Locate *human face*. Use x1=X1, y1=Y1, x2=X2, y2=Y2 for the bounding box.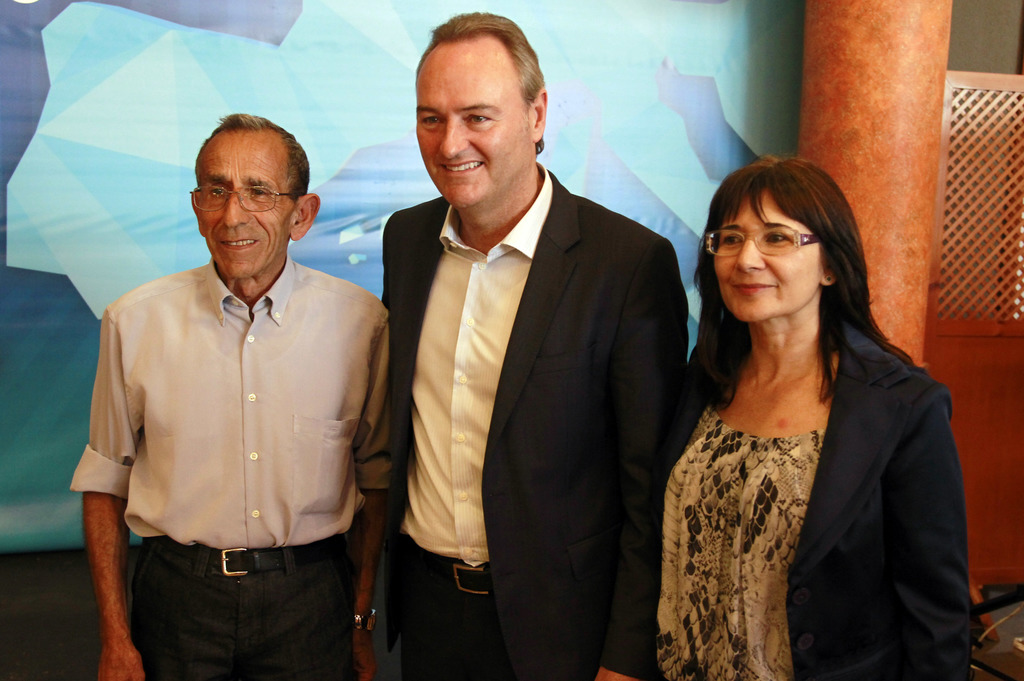
x1=711, y1=193, x2=822, y2=319.
